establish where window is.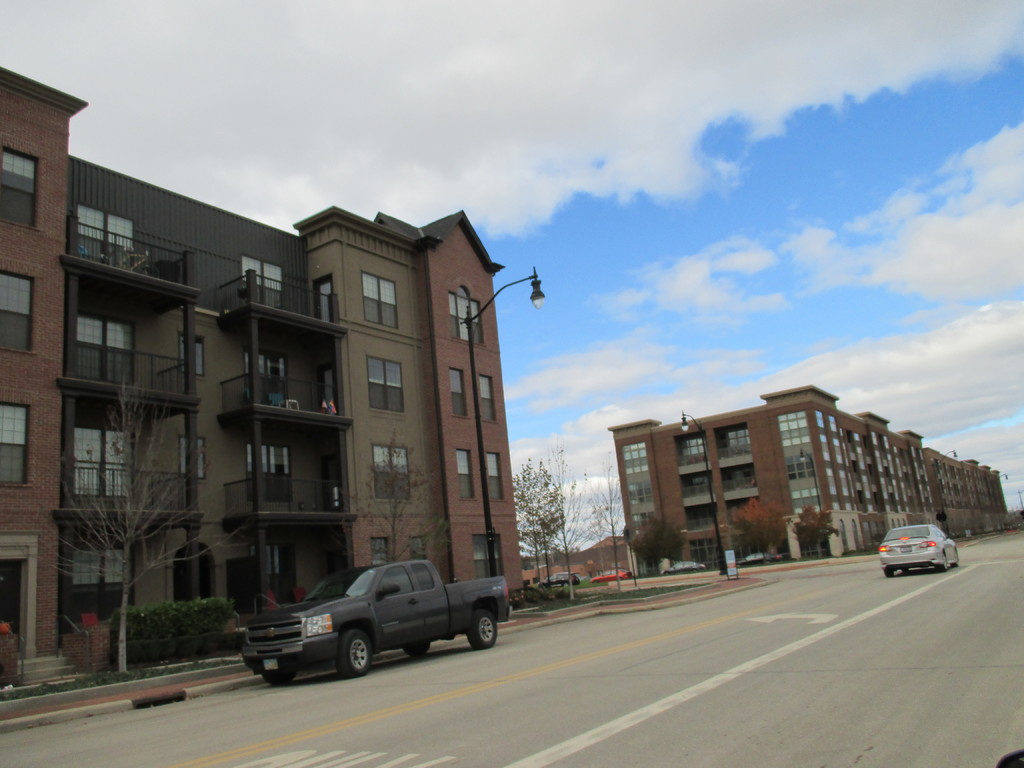
Established at <bbox>242, 253, 287, 312</bbox>.
